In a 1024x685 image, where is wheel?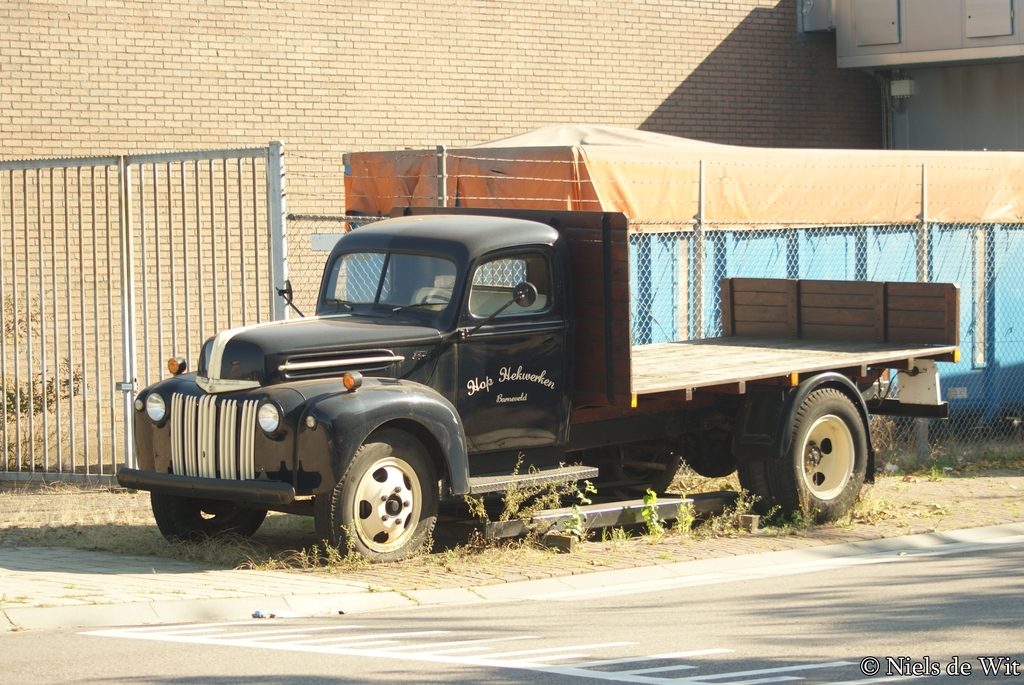
left=152, top=493, right=265, bottom=536.
